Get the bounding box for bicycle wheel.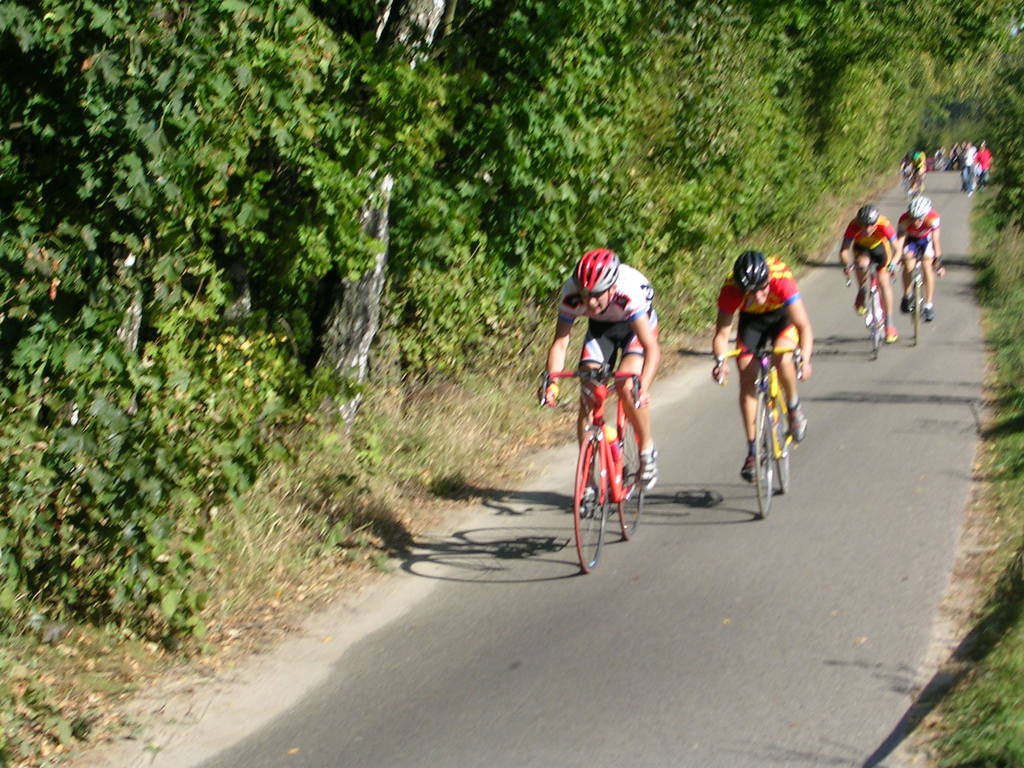
box(621, 421, 648, 541).
